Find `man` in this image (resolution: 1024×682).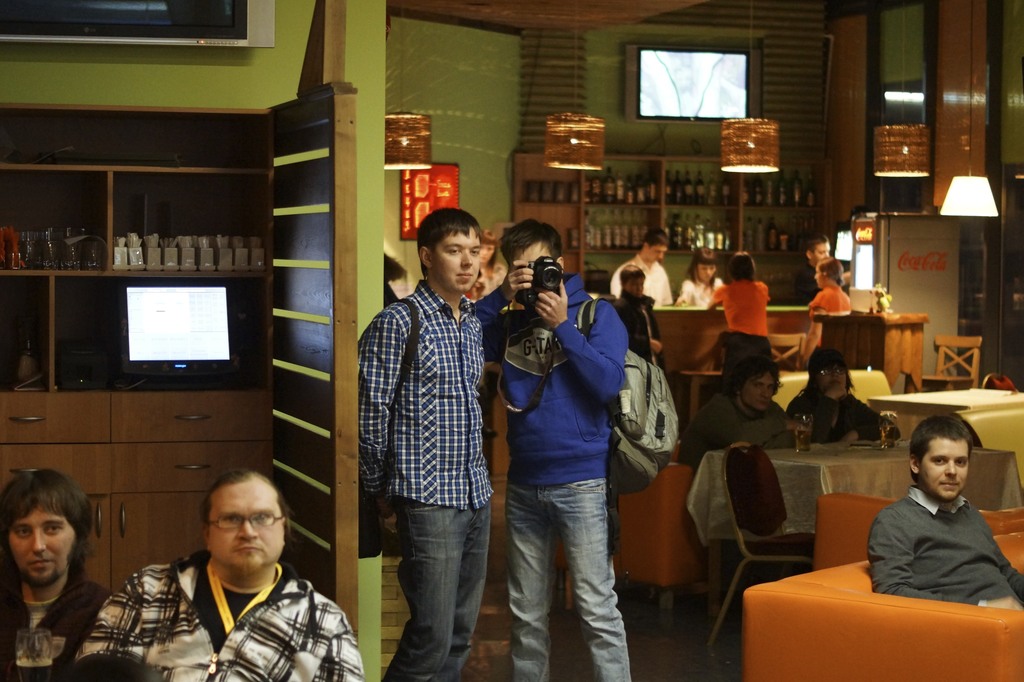
region(72, 467, 365, 679).
